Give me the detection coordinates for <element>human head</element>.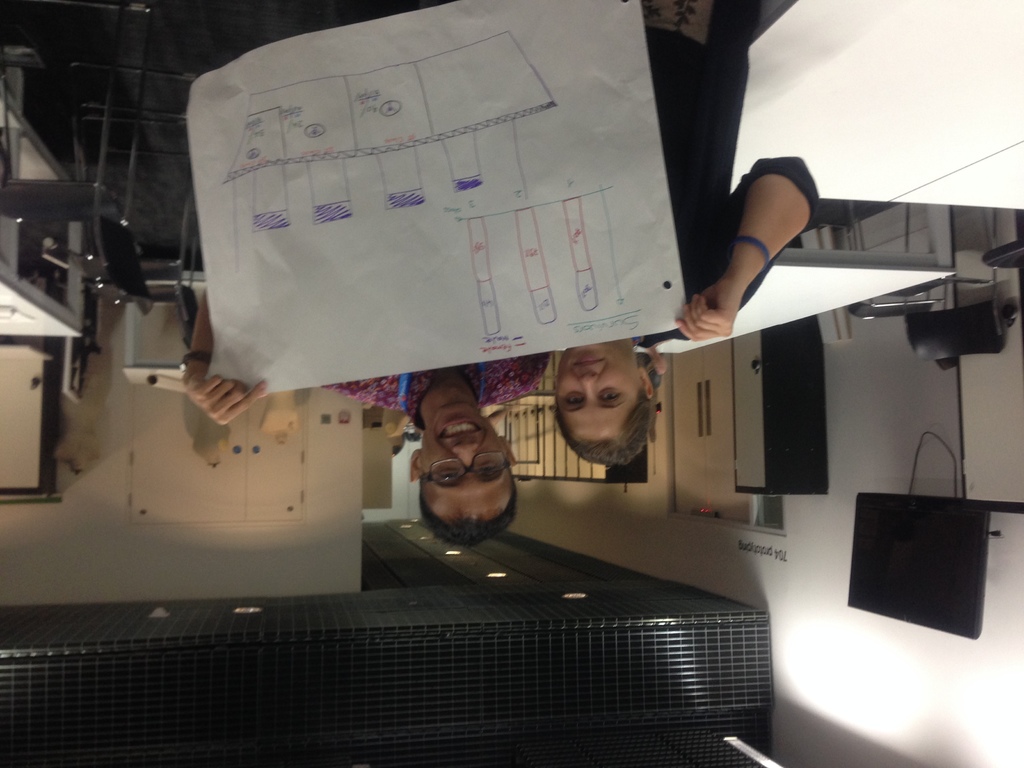
(left=547, top=342, right=656, bottom=468).
